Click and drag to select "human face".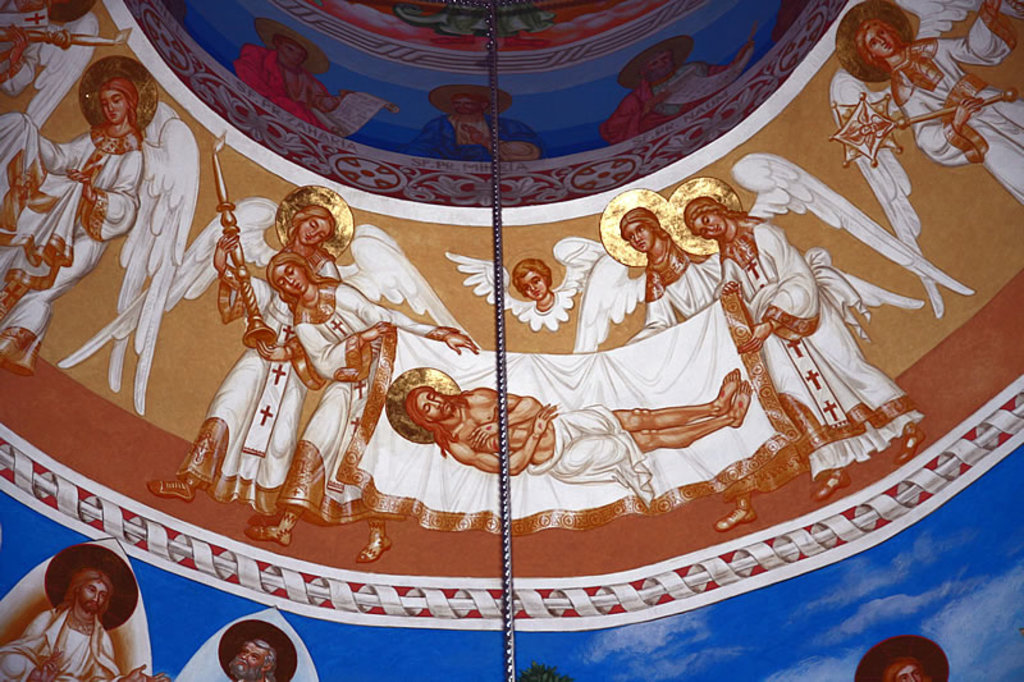
Selection: x1=79 y1=580 x2=109 y2=613.
